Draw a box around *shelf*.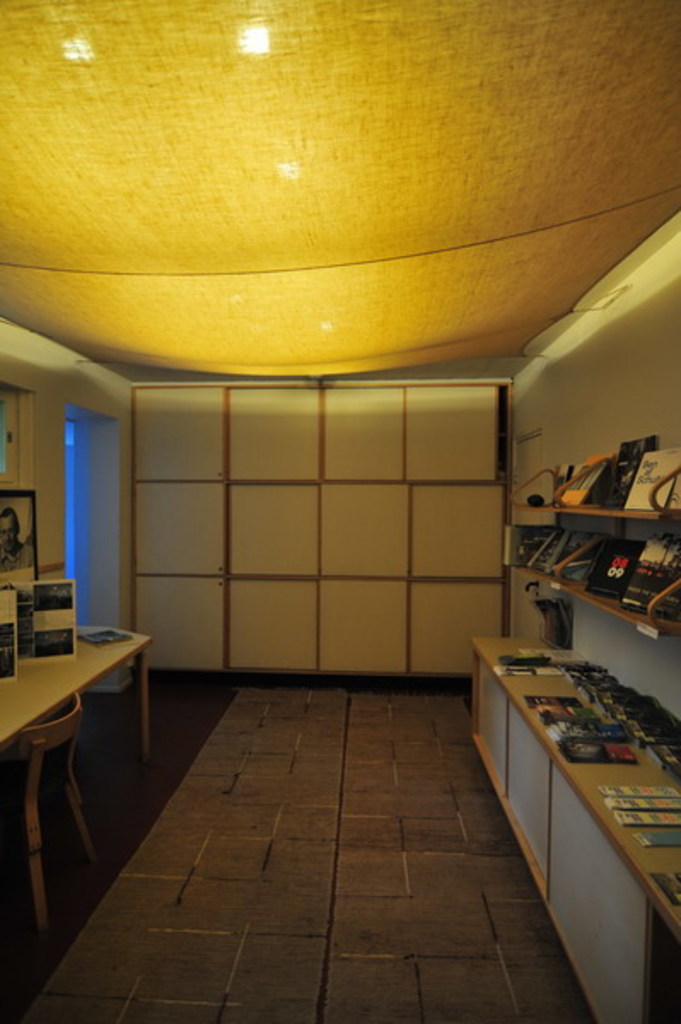
rect(463, 620, 679, 1022).
